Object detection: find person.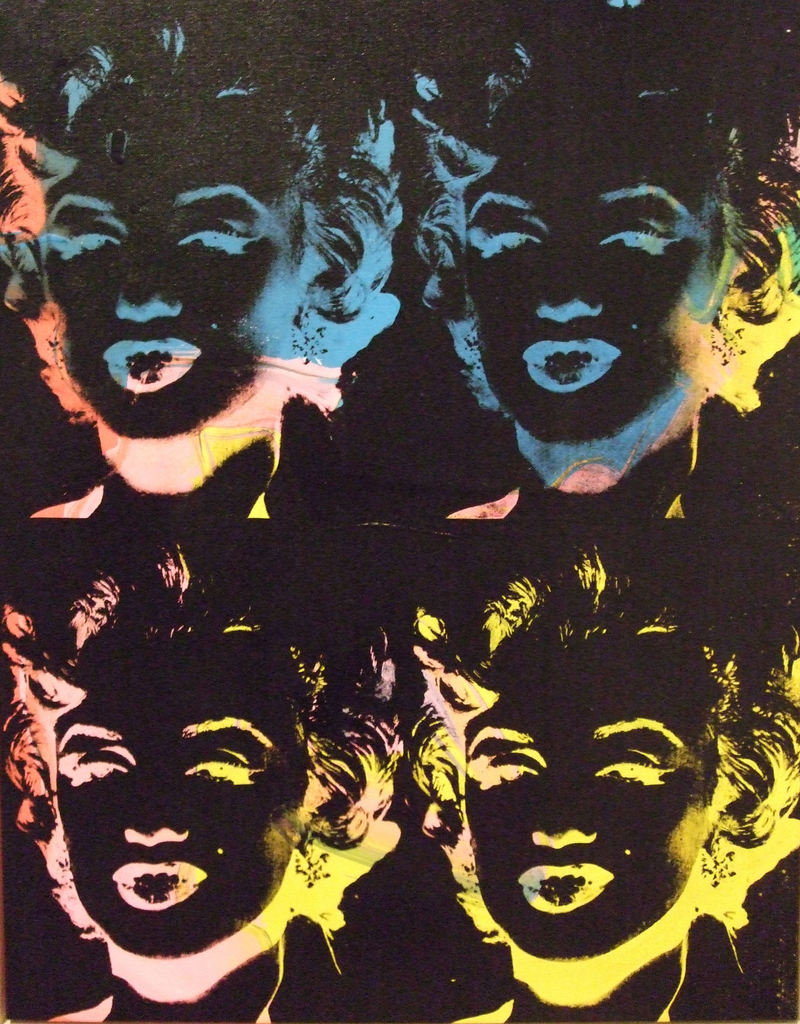
0:543:406:1023.
